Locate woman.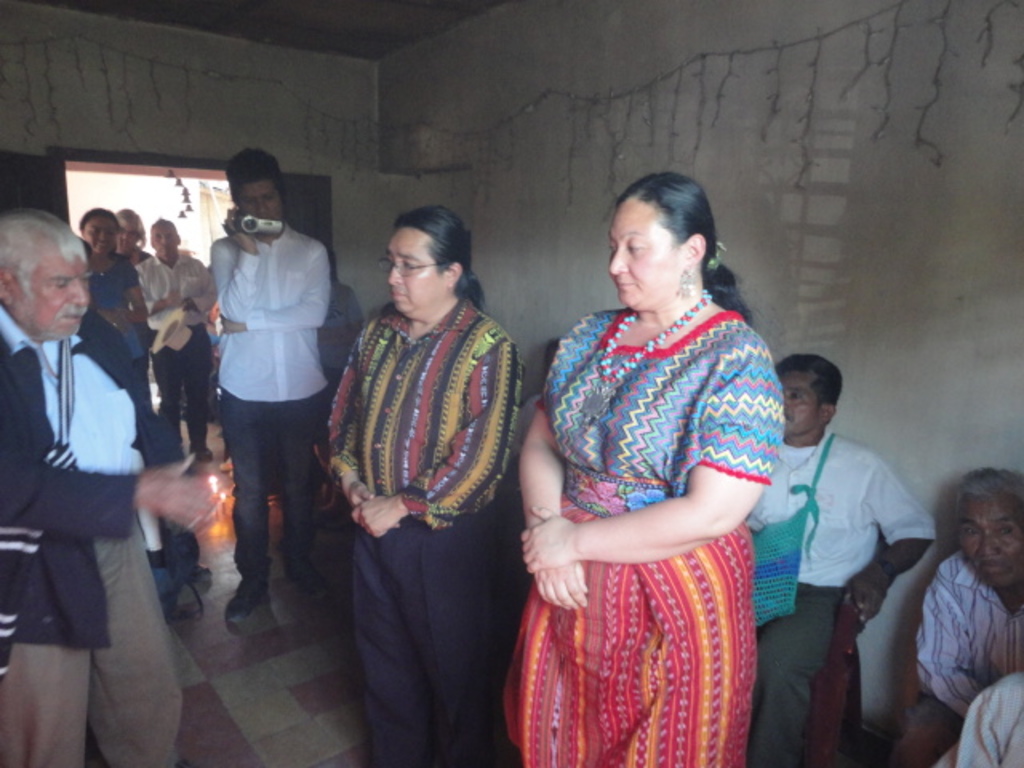
Bounding box: [496, 171, 792, 766].
